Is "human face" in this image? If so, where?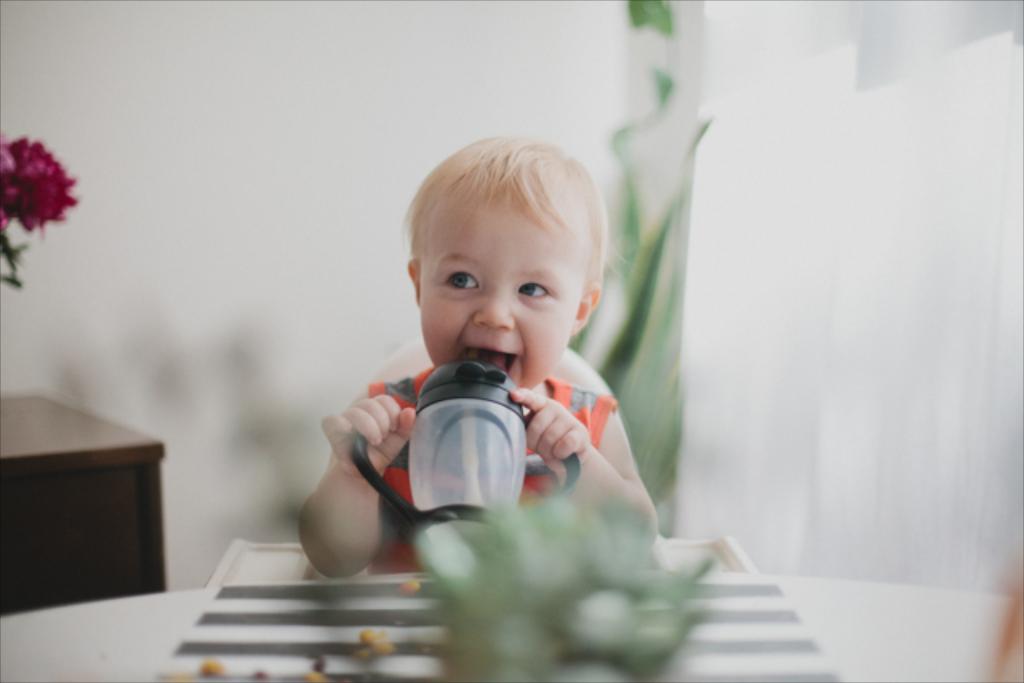
Yes, at pyautogui.locateOnScreen(421, 181, 573, 398).
